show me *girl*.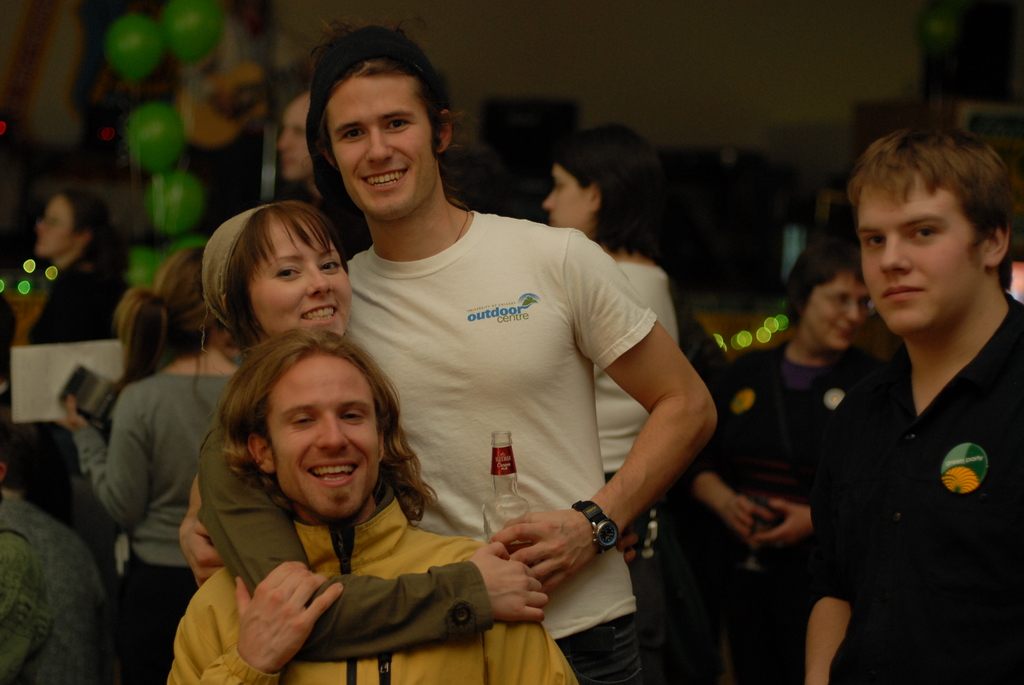
*girl* is here: region(193, 201, 550, 663).
